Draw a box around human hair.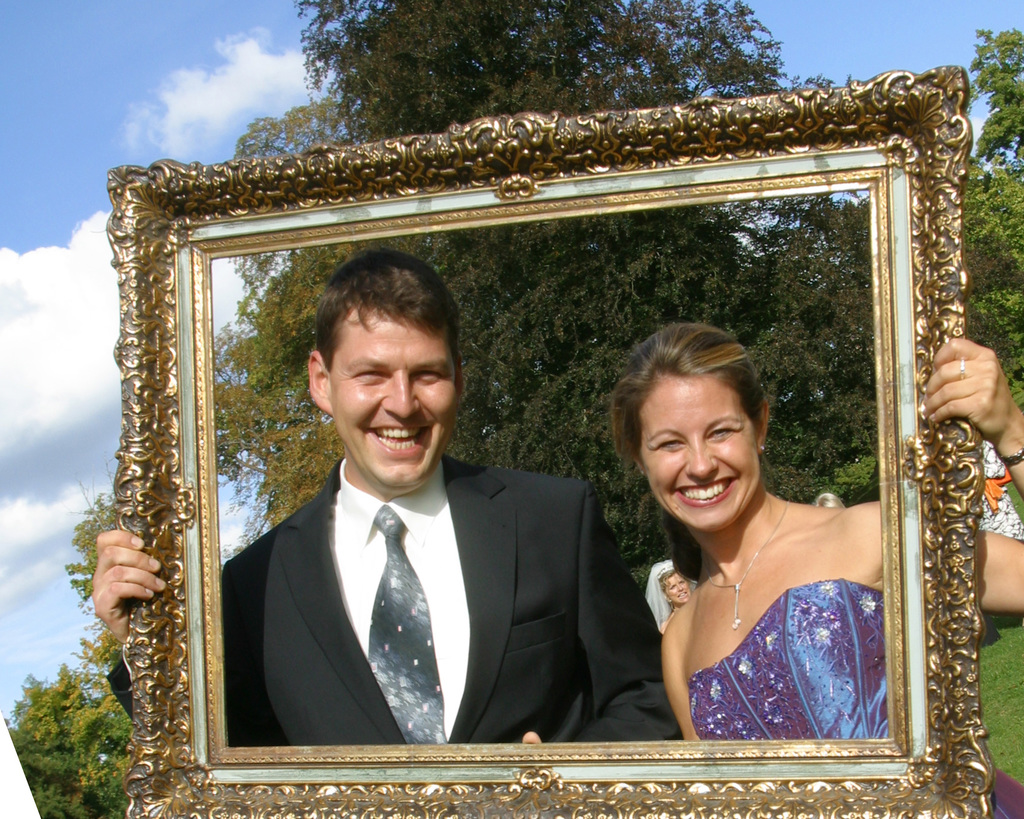
detection(611, 319, 766, 478).
